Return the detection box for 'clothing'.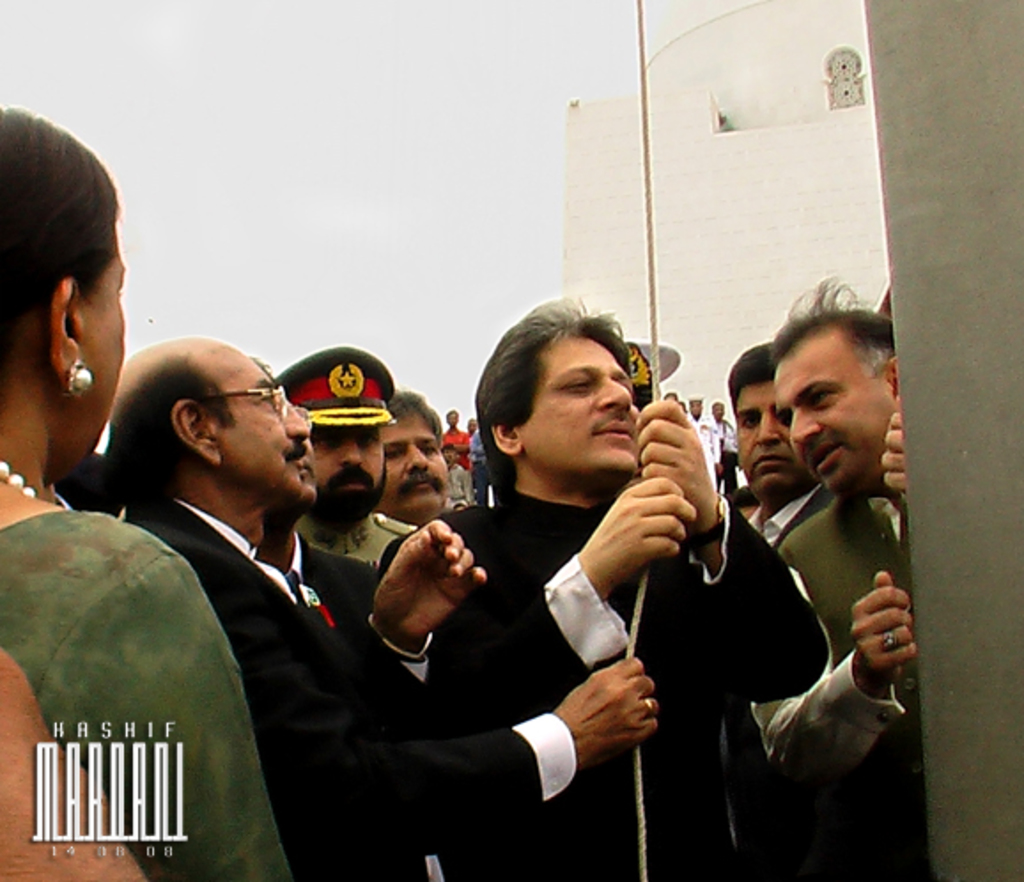
{"x1": 379, "y1": 478, "x2": 820, "y2": 880}.
